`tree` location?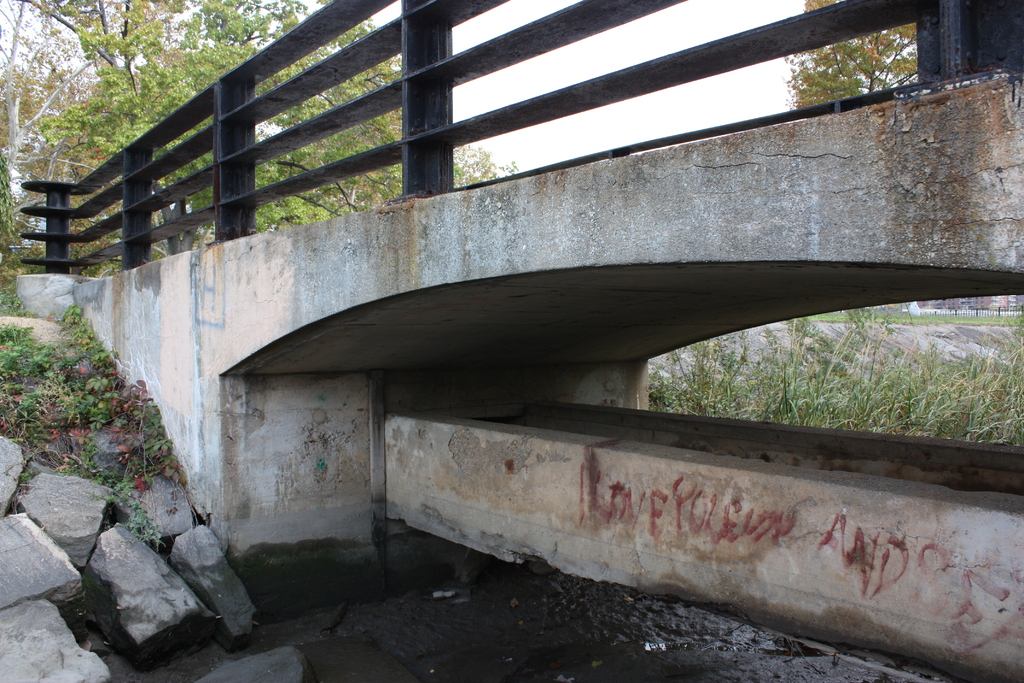
(left=781, top=0, right=918, bottom=110)
